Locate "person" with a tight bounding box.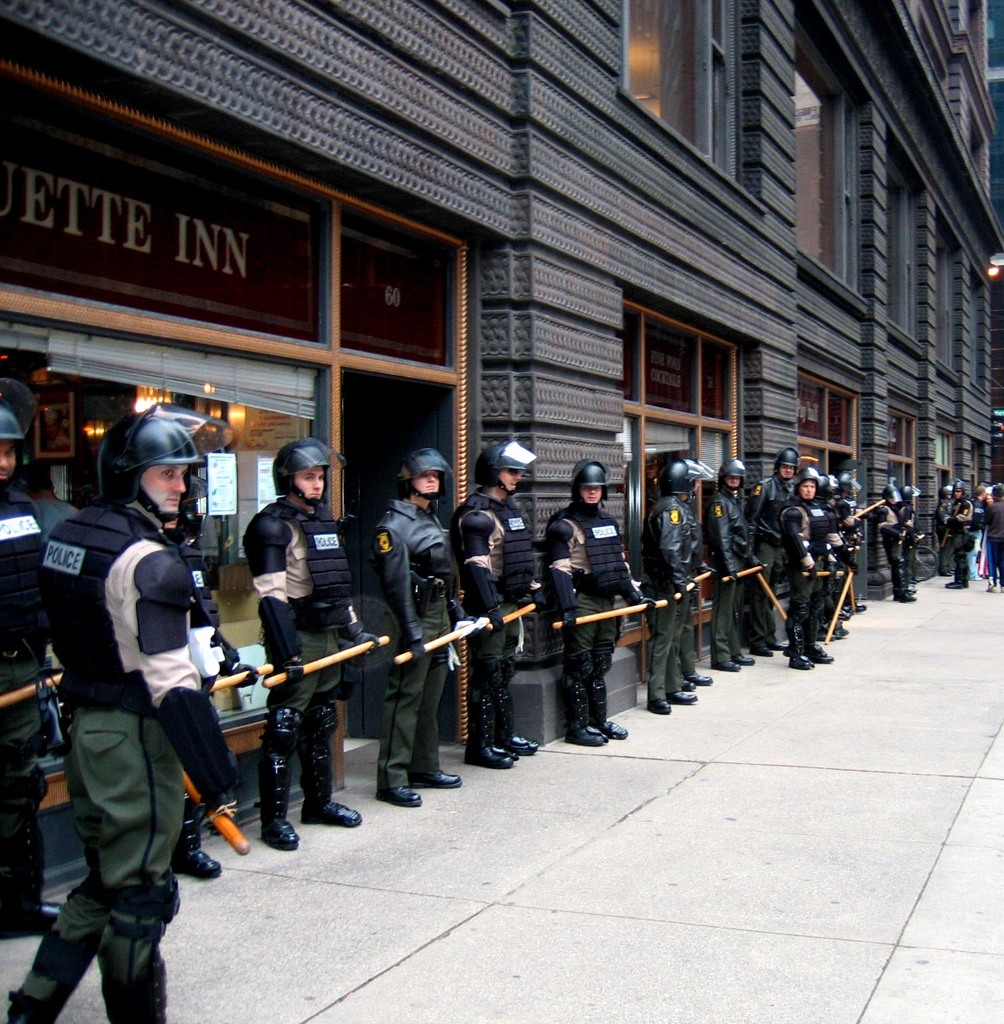
bbox=(261, 431, 361, 857).
